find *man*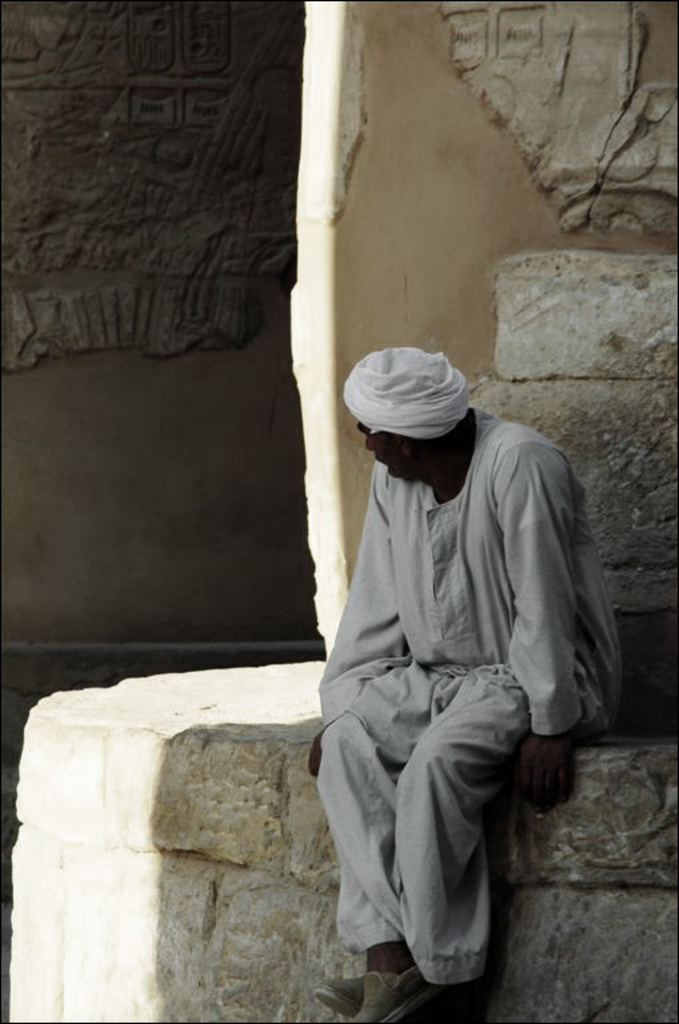
select_region(305, 341, 599, 1005)
